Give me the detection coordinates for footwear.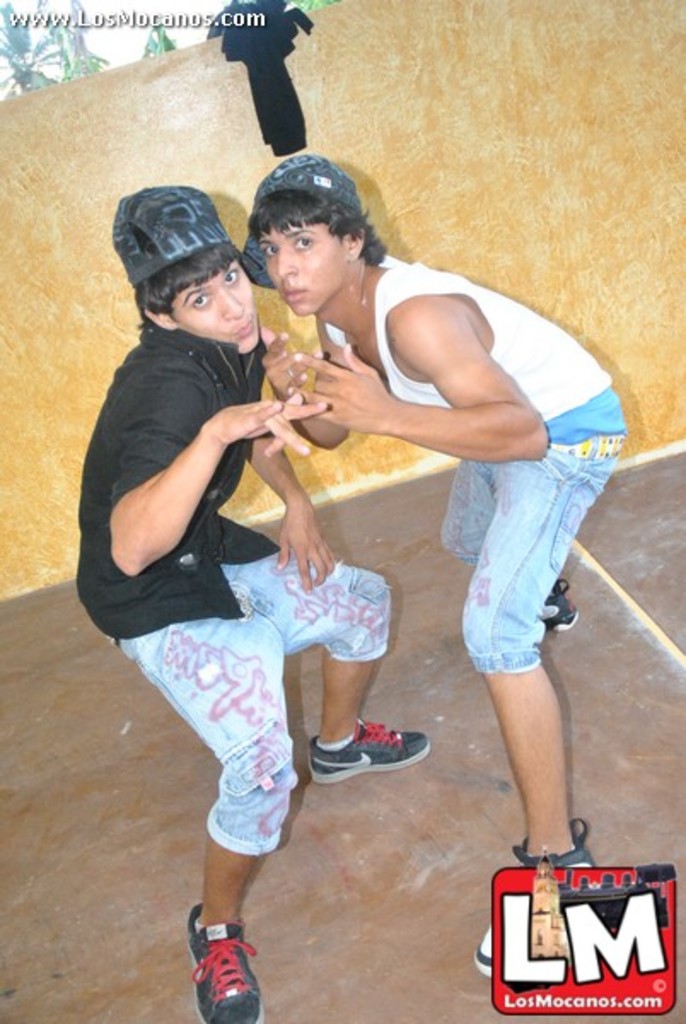
(473,812,589,976).
